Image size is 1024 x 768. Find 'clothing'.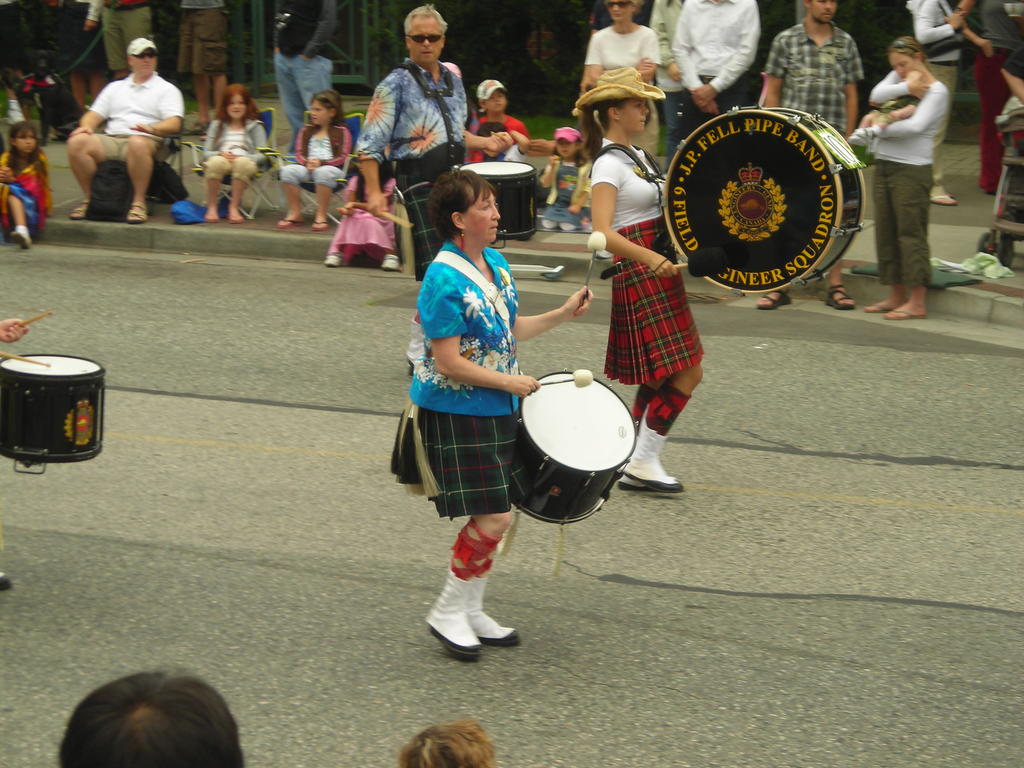
bbox(671, 0, 752, 130).
